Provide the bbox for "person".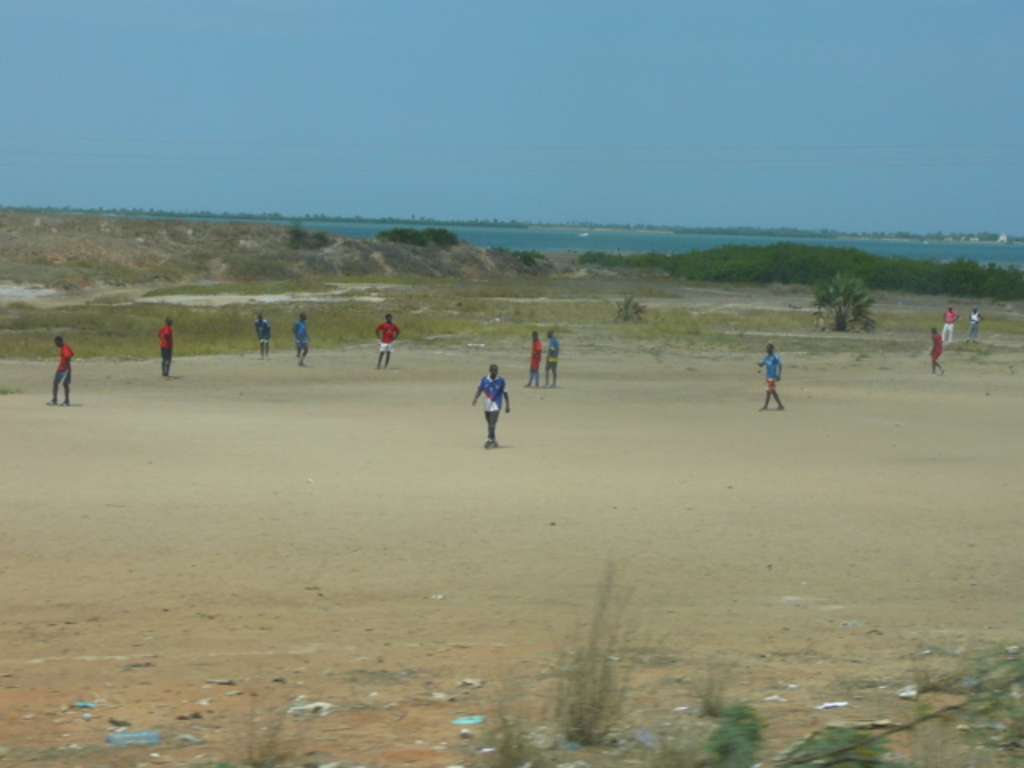
Rect(291, 314, 314, 376).
